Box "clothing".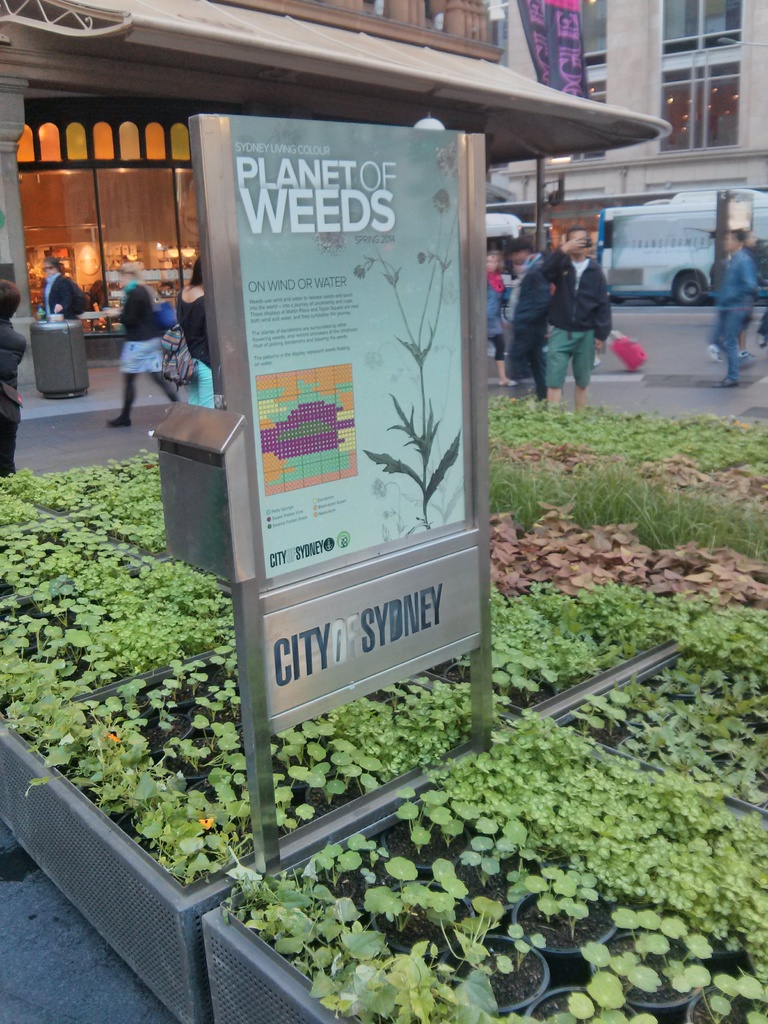
BBox(170, 283, 212, 369).
